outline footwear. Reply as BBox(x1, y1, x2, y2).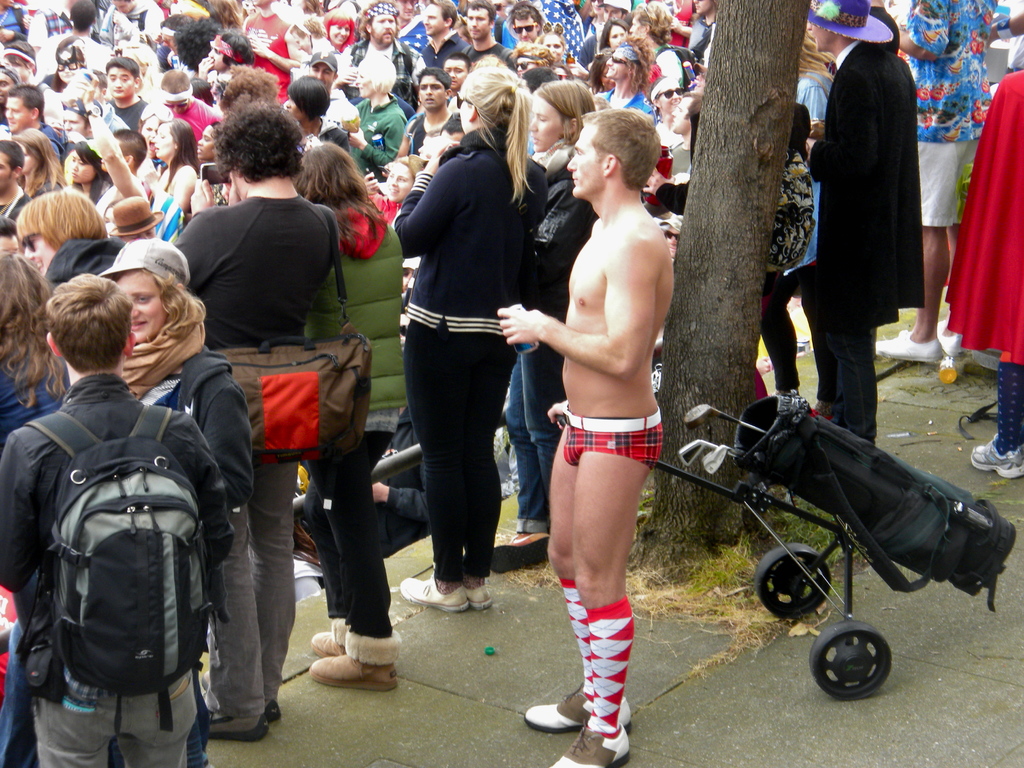
BBox(525, 701, 630, 739).
